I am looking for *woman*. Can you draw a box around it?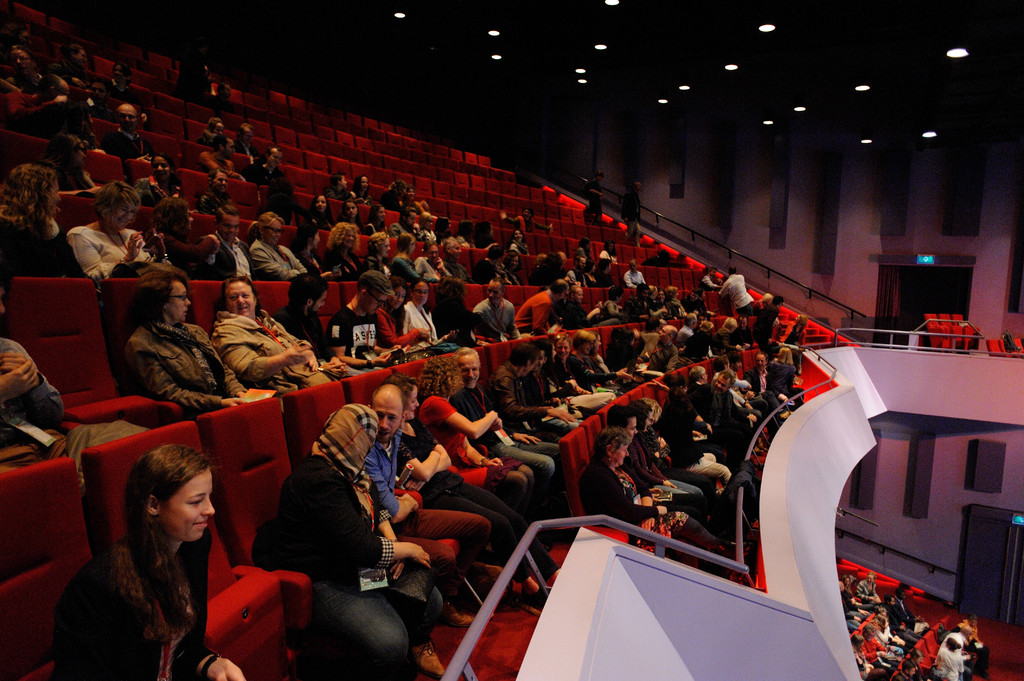
Sure, the bounding box is crop(42, 447, 243, 675).
